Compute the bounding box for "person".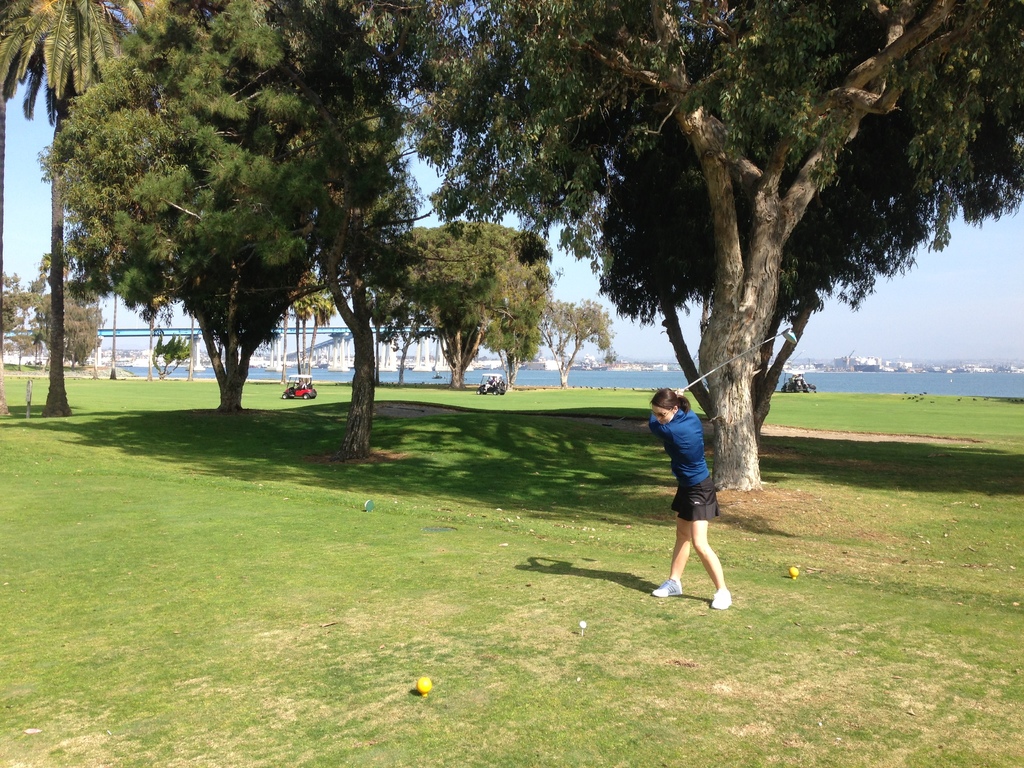
bbox=[653, 365, 739, 621].
